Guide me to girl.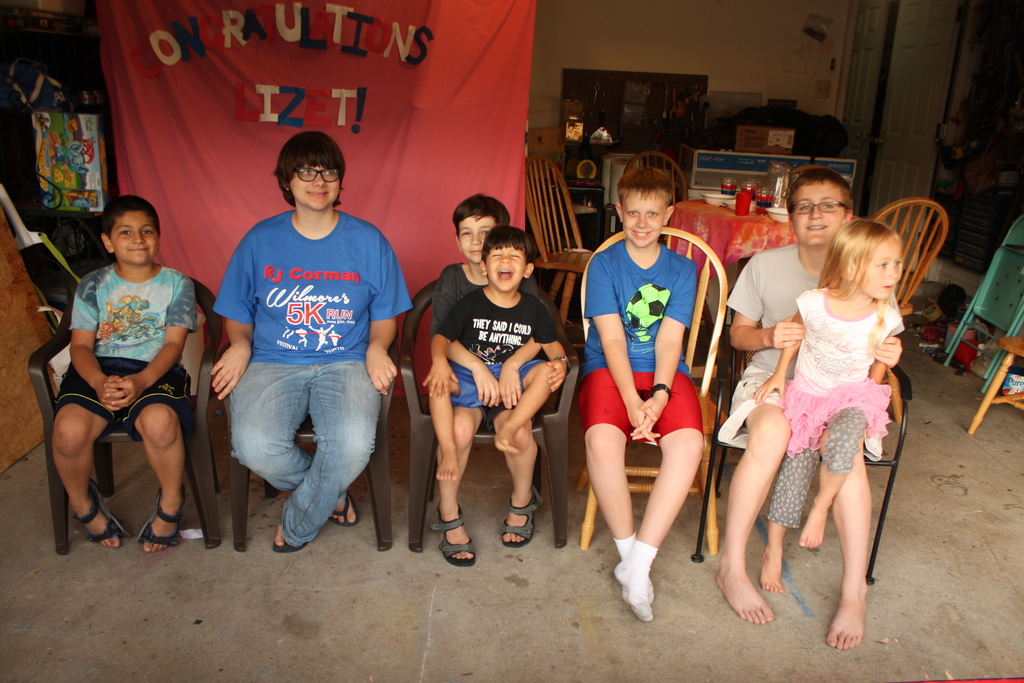
Guidance: box=[754, 217, 905, 593].
